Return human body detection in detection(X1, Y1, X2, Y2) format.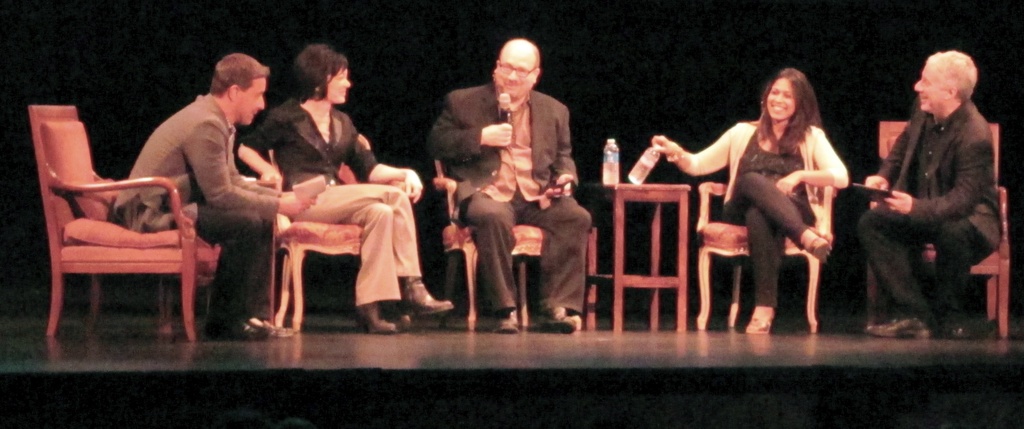
detection(850, 104, 1009, 345).
